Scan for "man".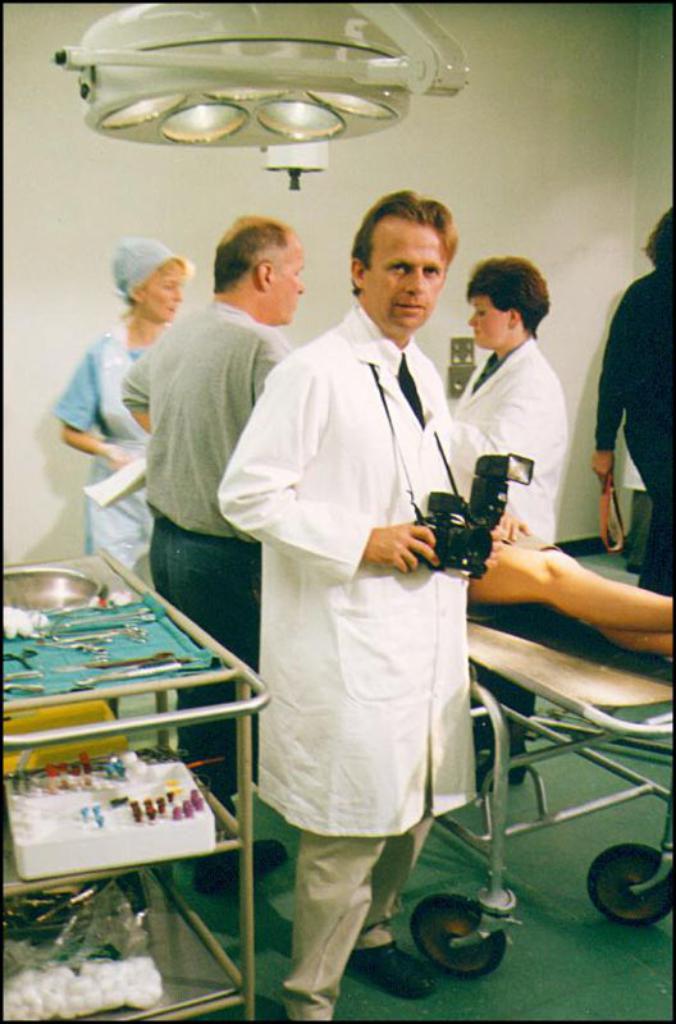
Scan result: l=229, t=187, r=502, b=989.
